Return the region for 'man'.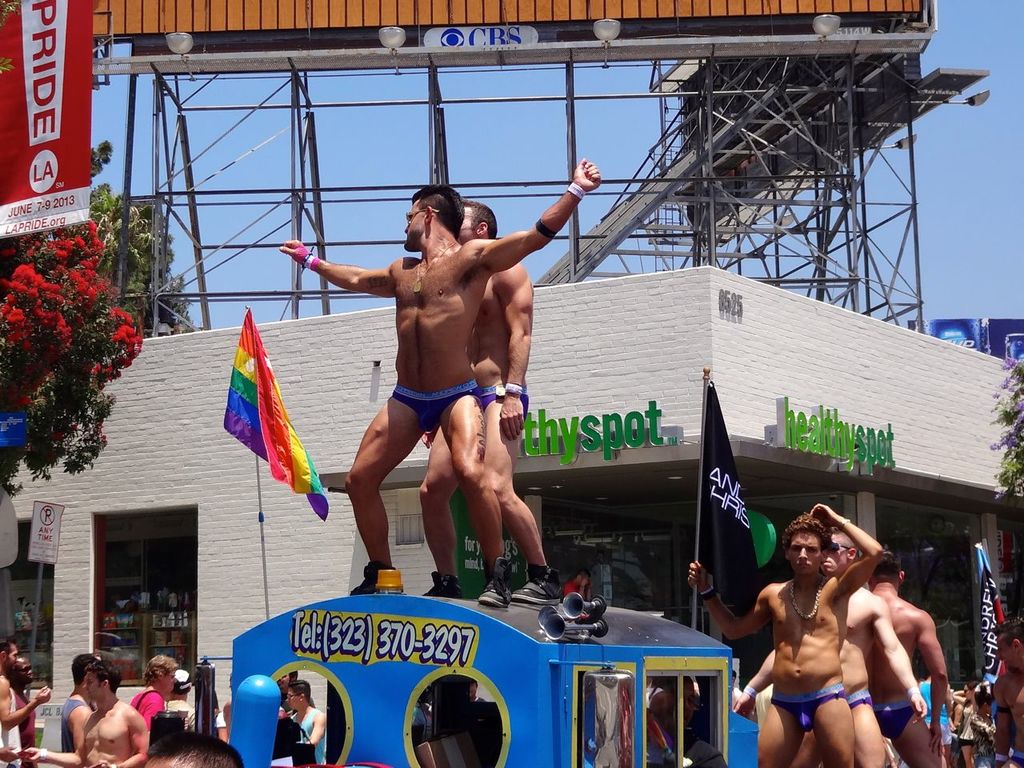
(730, 524, 926, 766).
